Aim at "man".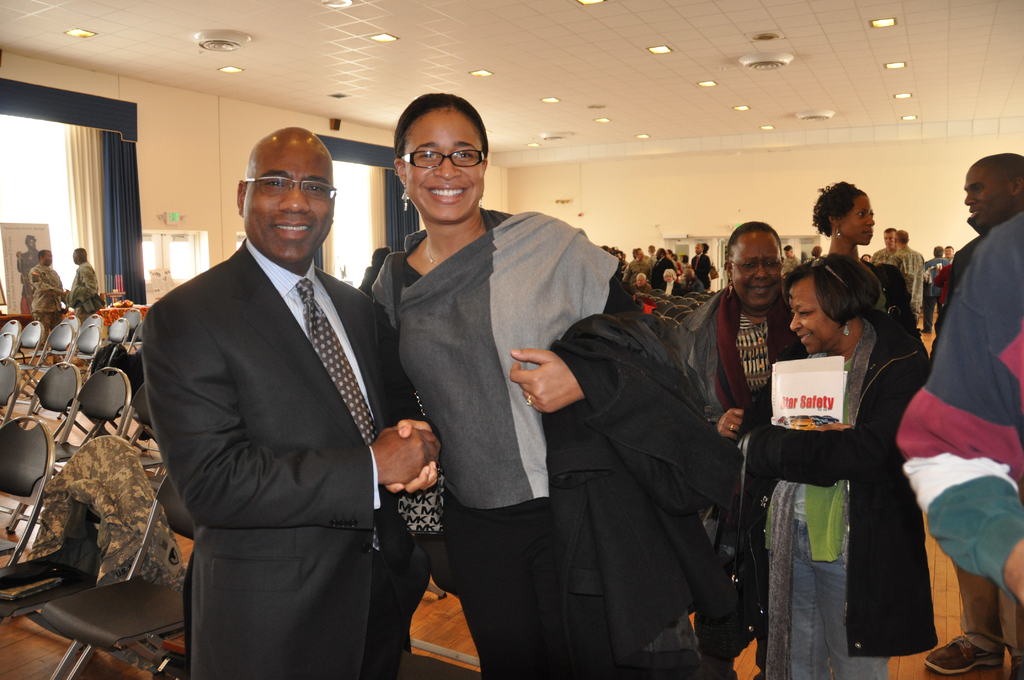
Aimed at 929,152,1023,679.
